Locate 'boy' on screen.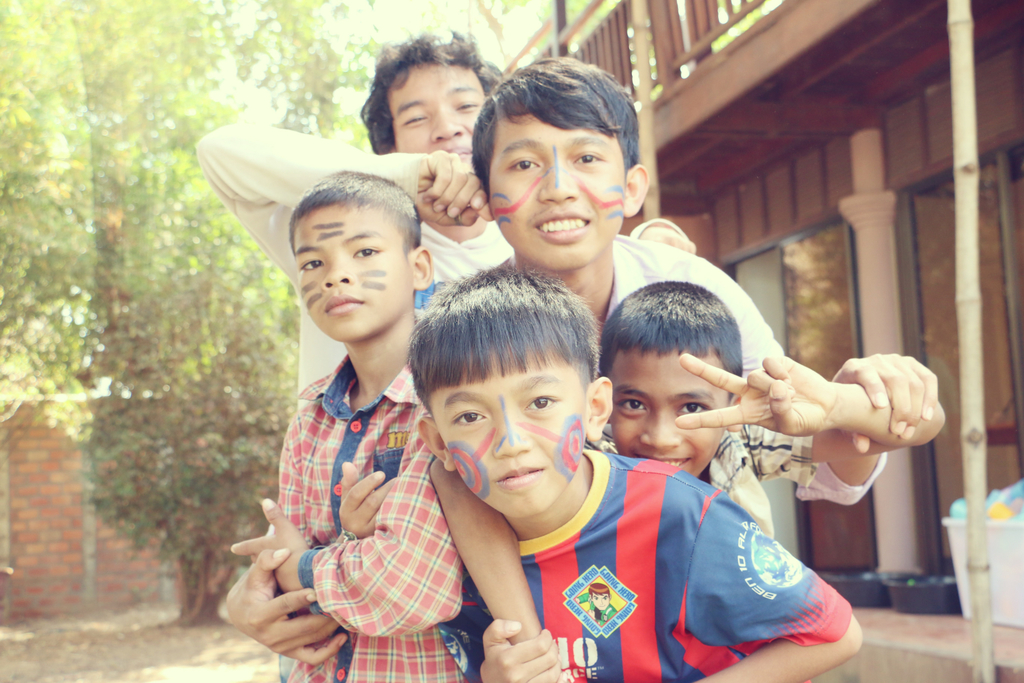
On screen at select_region(219, 162, 493, 676).
